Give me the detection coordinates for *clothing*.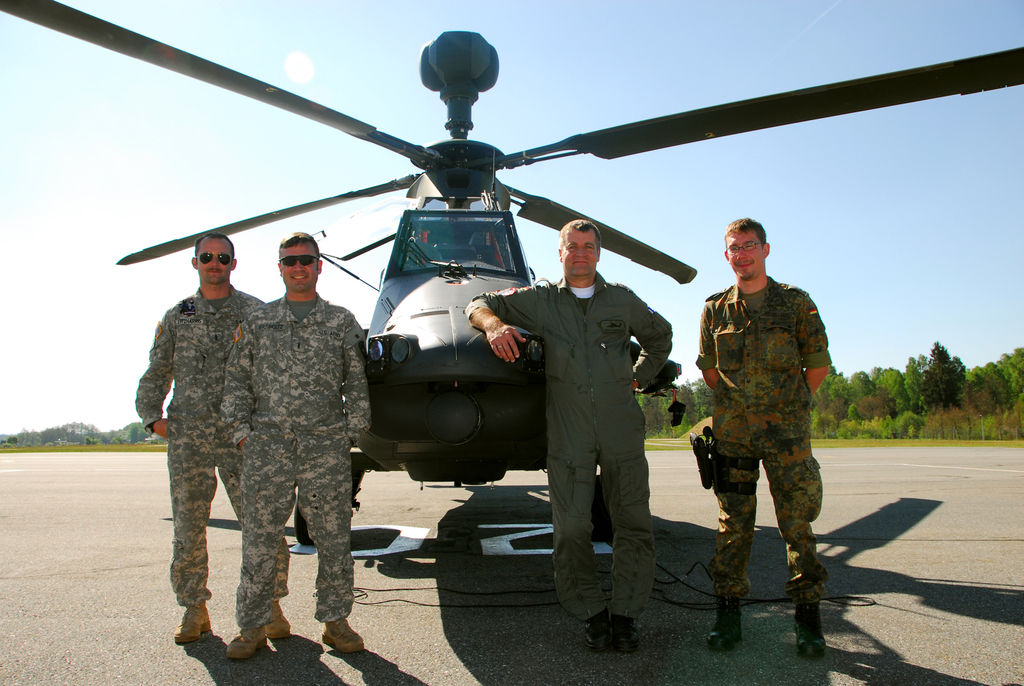
(left=690, top=211, right=840, bottom=628).
